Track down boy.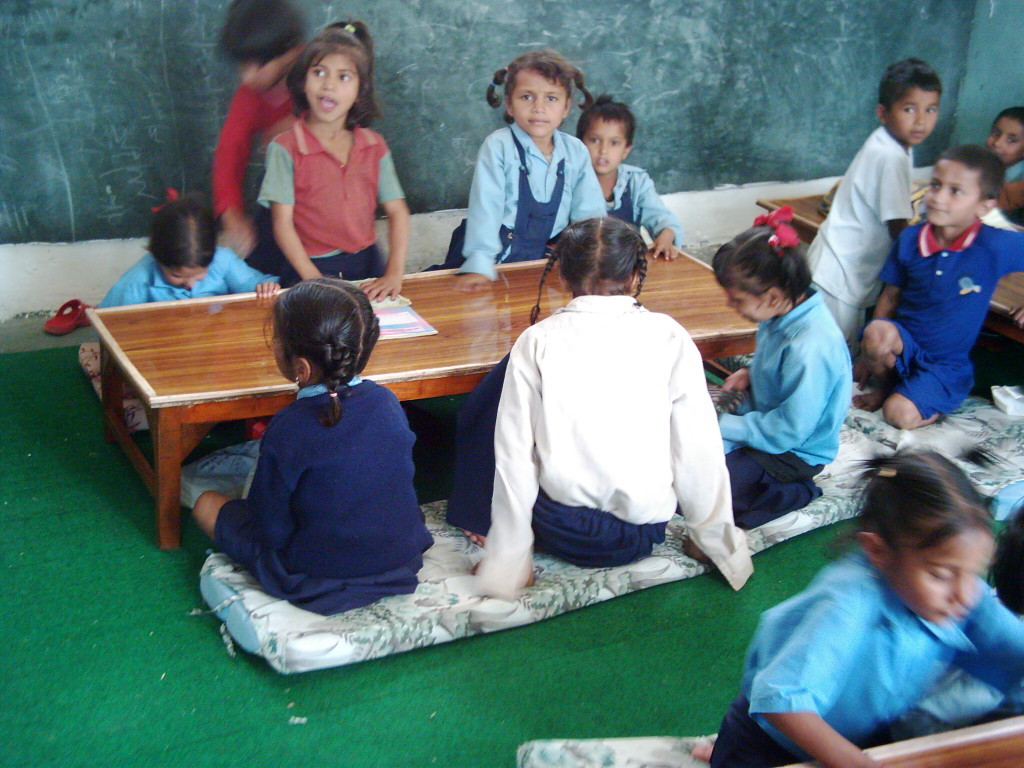
Tracked to 849,141,1023,431.
